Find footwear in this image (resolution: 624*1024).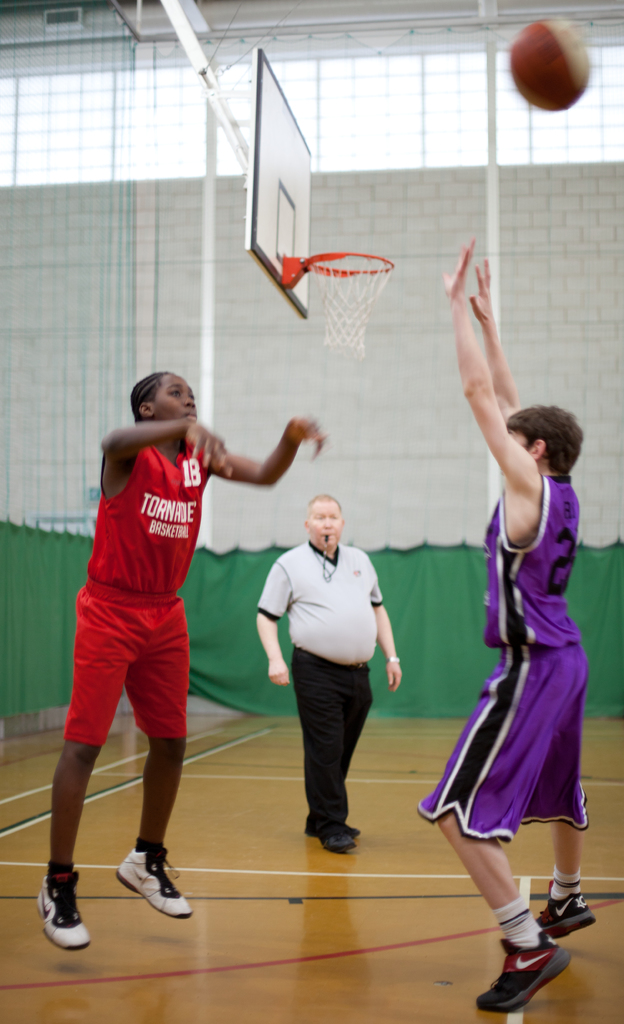
bbox=[324, 822, 354, 845].
